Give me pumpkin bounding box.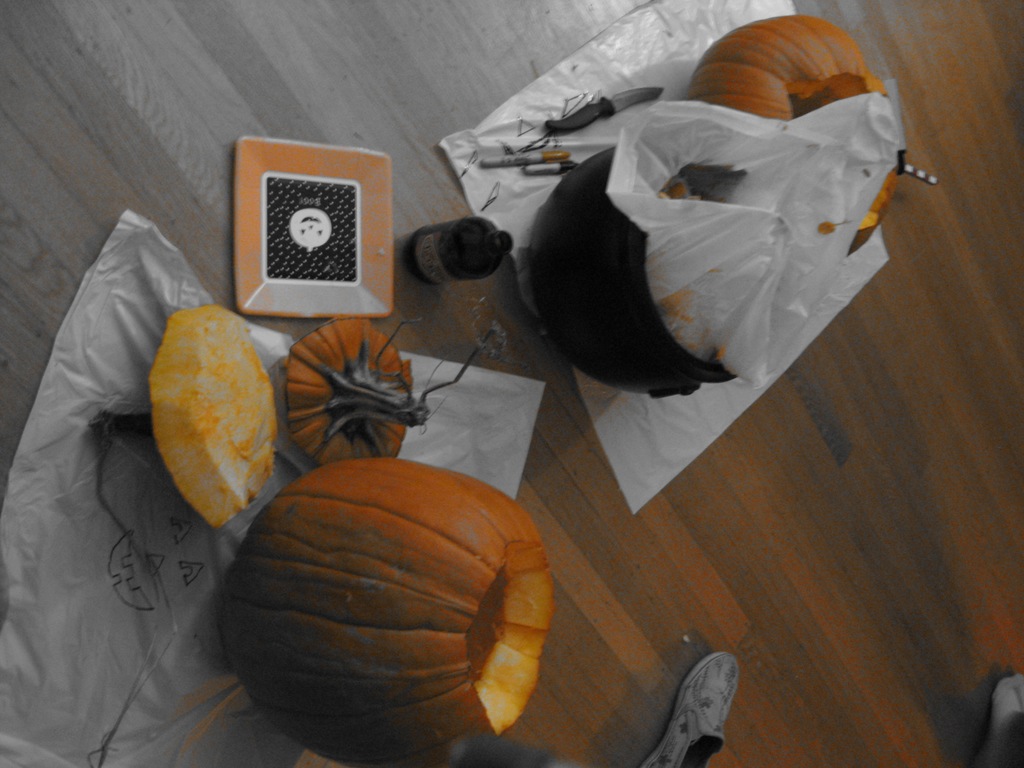
212 461 525 753.
